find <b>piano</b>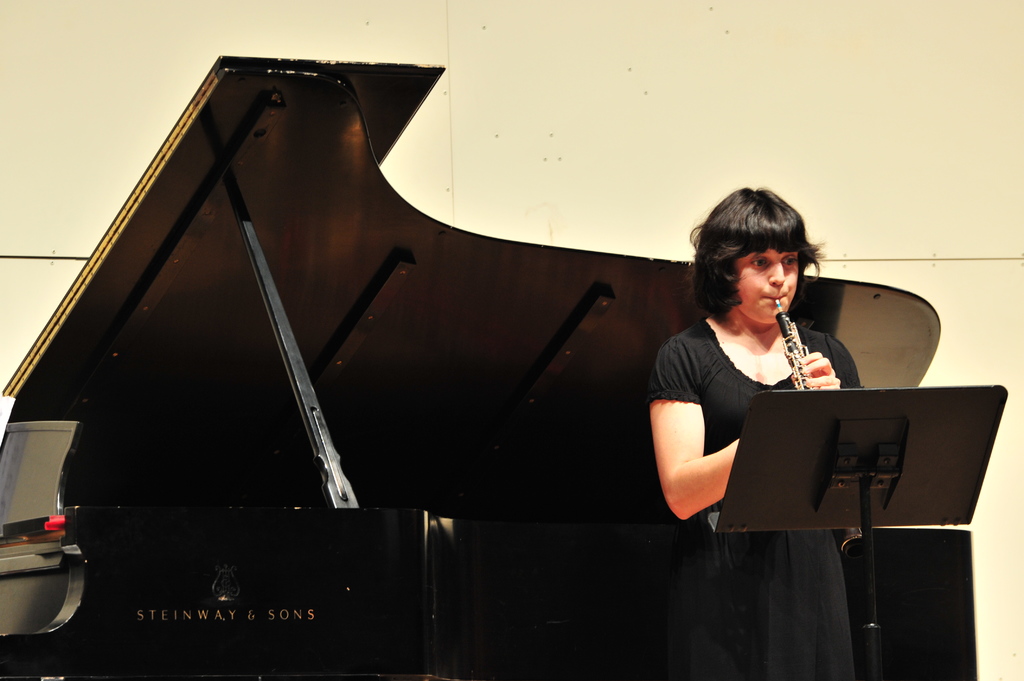
[4, 49, 942, 659]
